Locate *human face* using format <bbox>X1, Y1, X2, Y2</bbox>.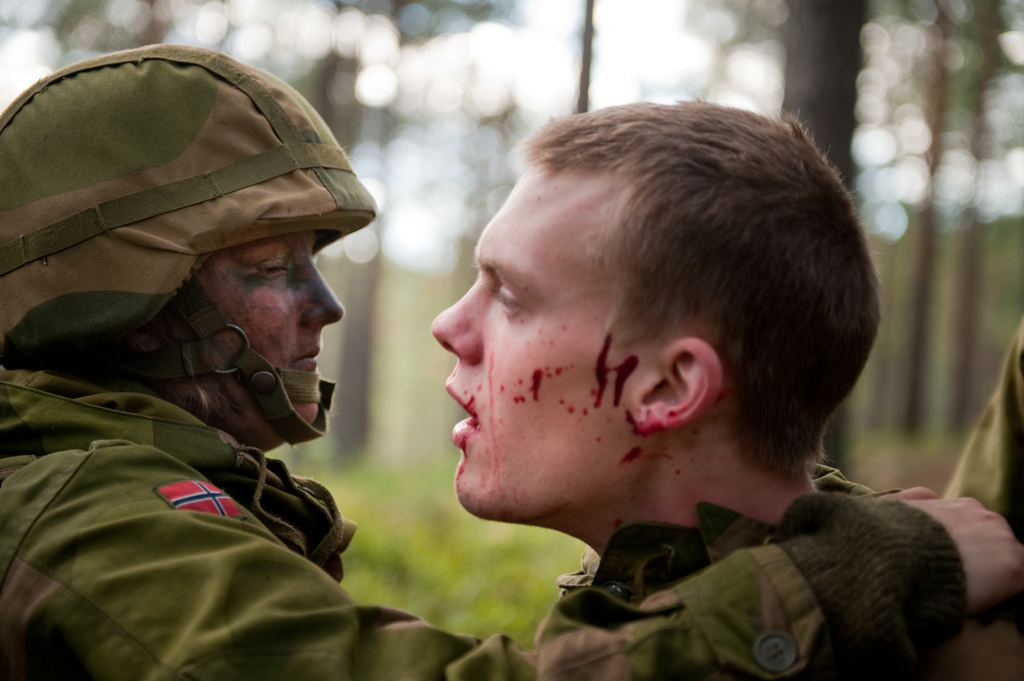
<bbox>429, 158, 634, 518</bbox>.
